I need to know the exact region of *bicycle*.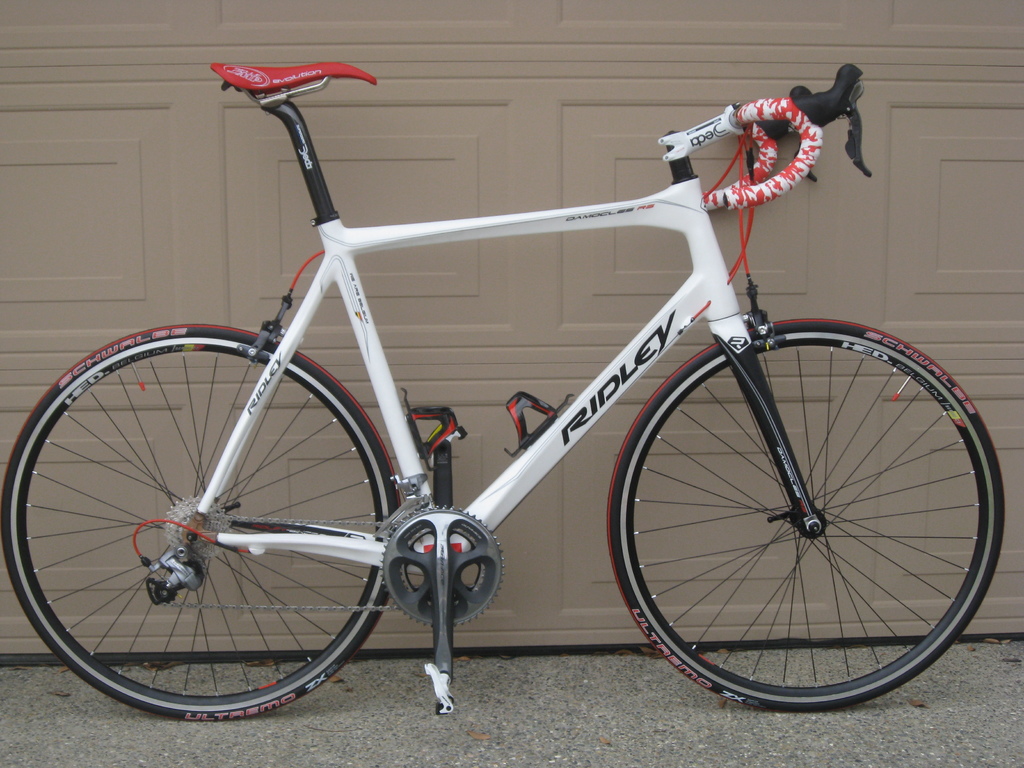
Region: {"x1": 0, "y1": 55, "x2": 1010, "y2": 720}.
